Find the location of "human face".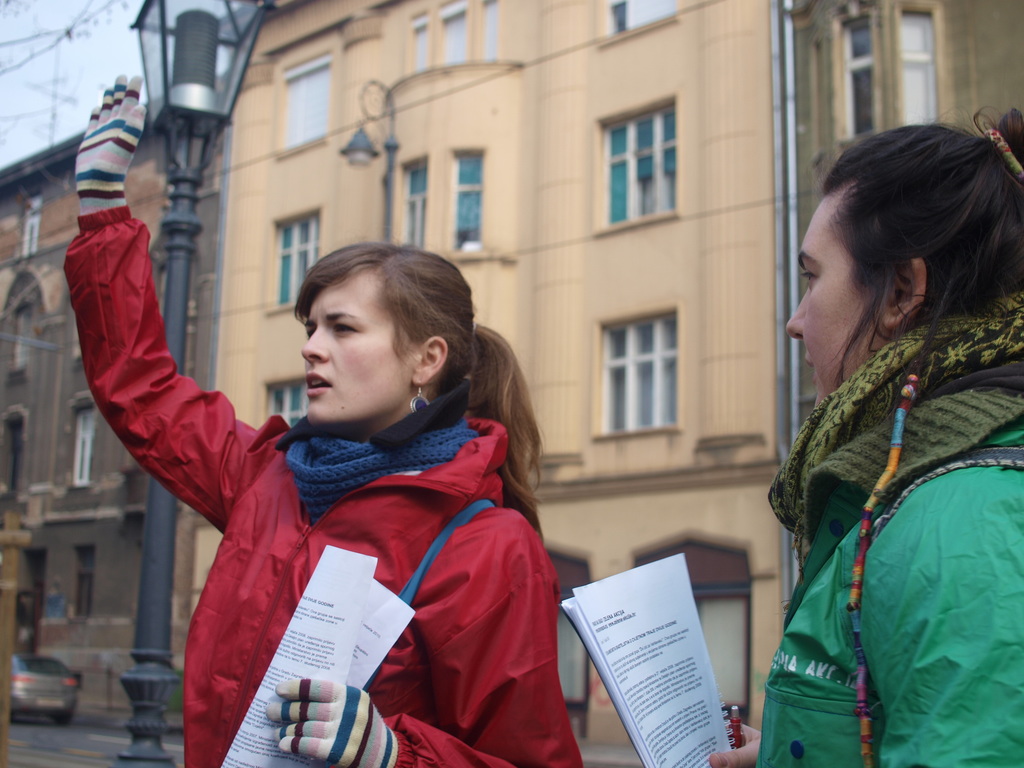
Location: box=[788, 178, 890, 408].
